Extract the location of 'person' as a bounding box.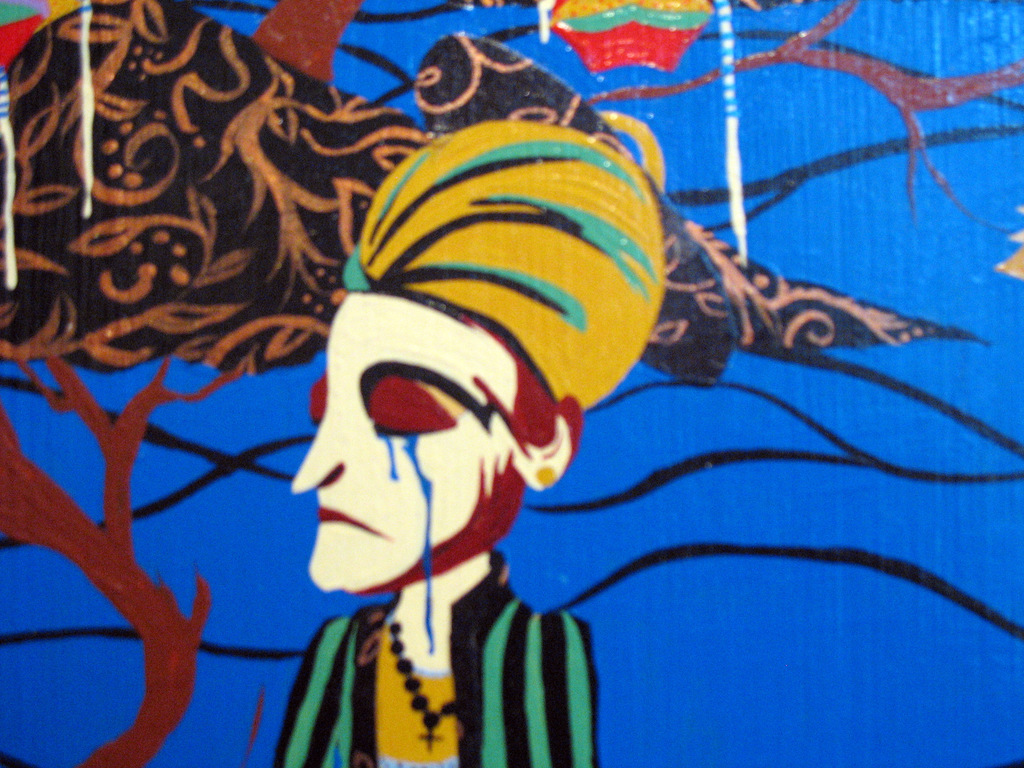
Rect(276, 270, 611, 767).
